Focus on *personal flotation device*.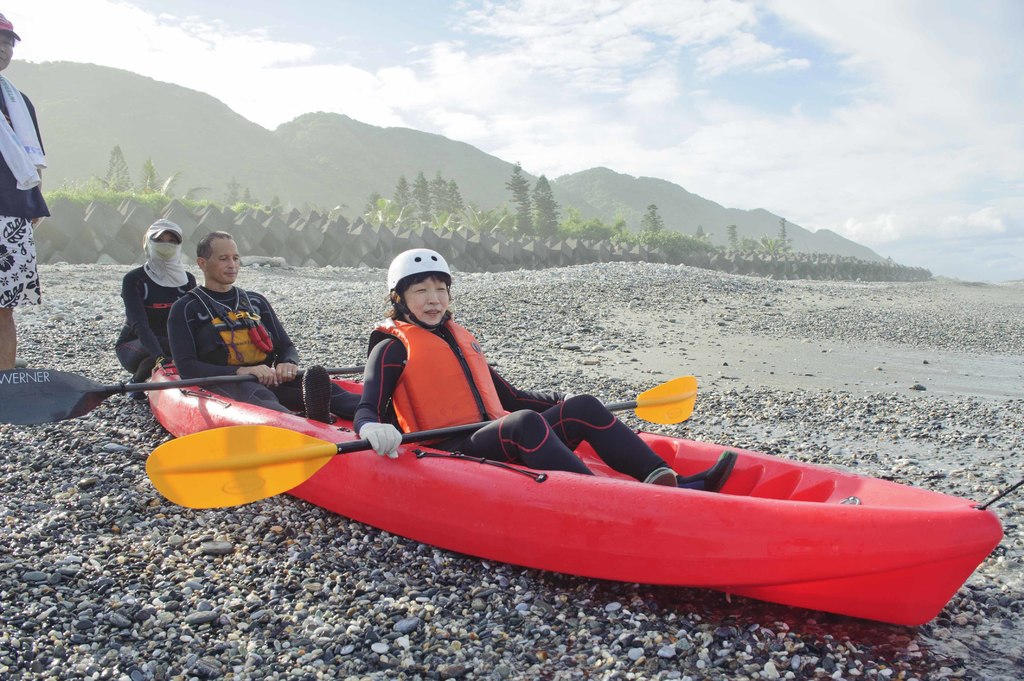
Focused at <region>120, 266, 200, 351</region>.
